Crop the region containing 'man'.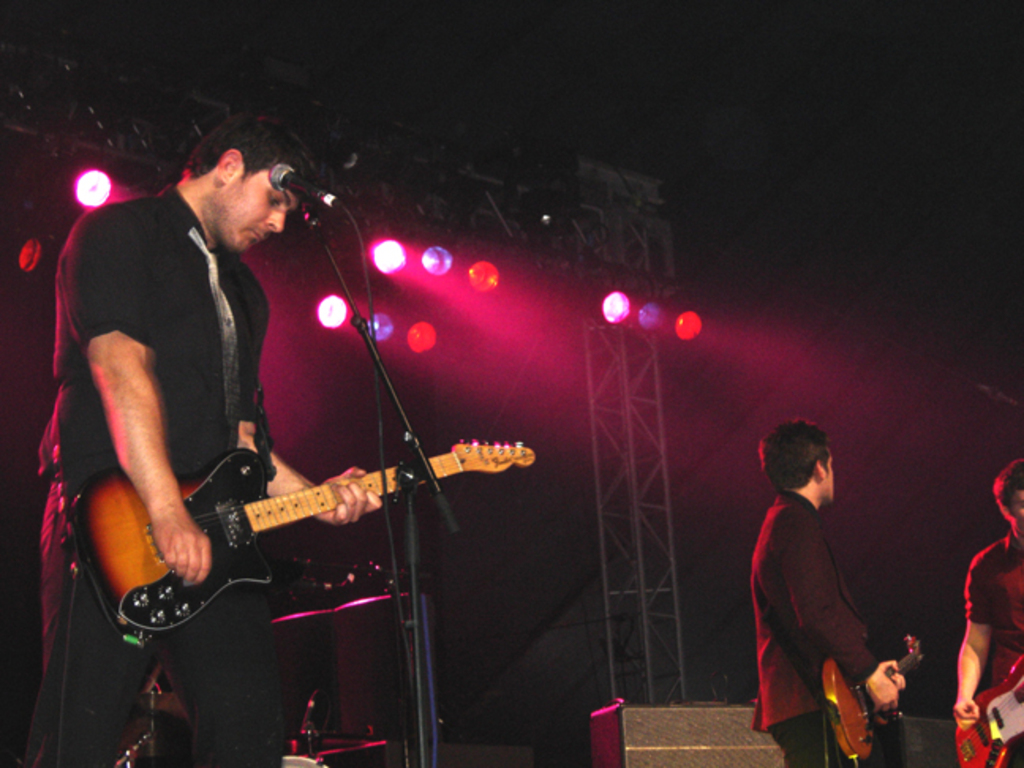
Crop region: 951 458 1022 766.
